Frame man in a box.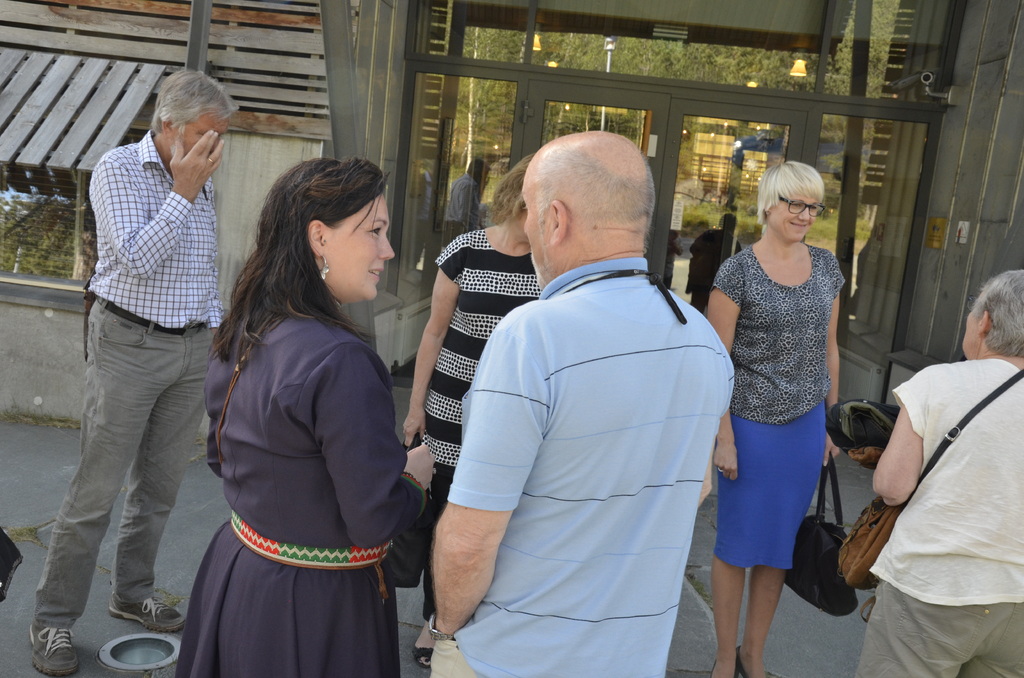
{"x1": 405, "y1": 129, "x2": 740, "y2": 677}.
